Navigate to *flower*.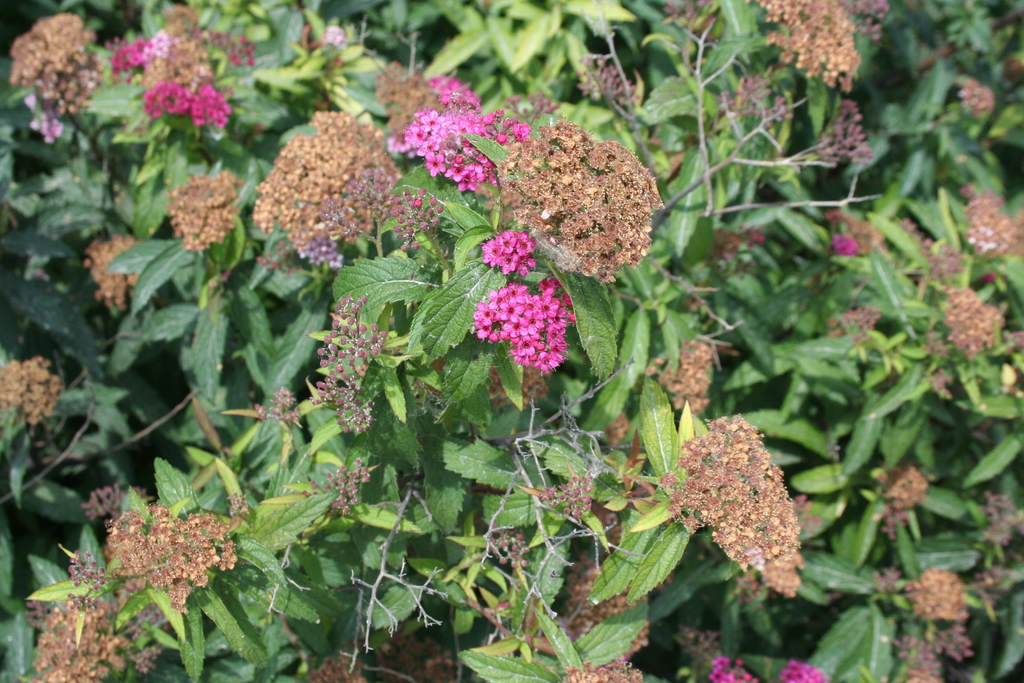
Navigation target: bbox=[12, 15, 109, 112].
